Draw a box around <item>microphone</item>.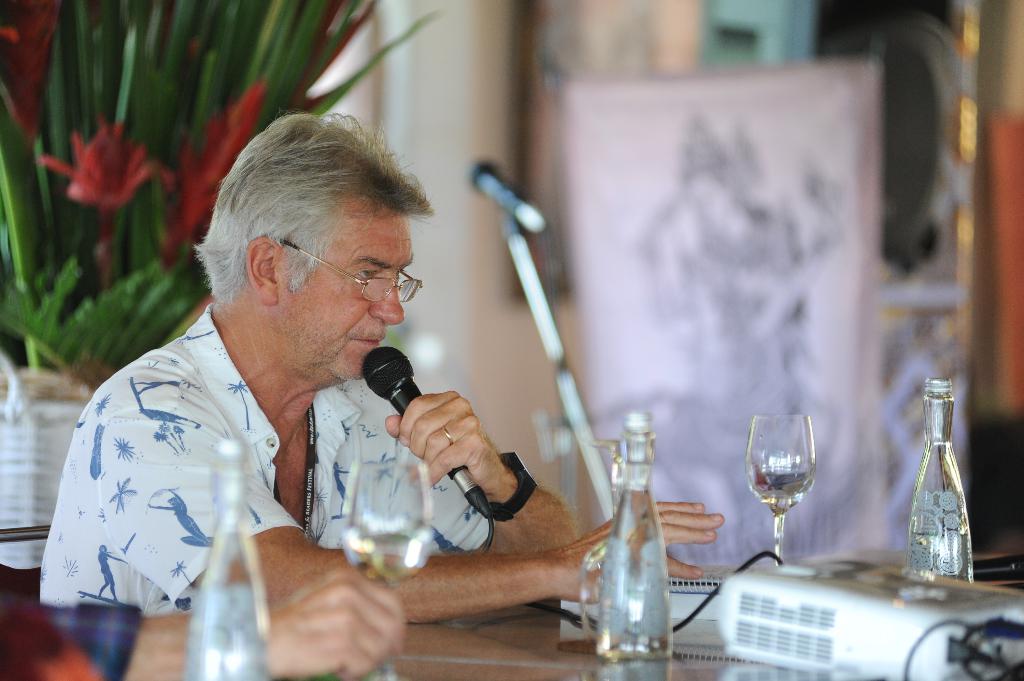
bbox=(355, 337, 493, 533).
